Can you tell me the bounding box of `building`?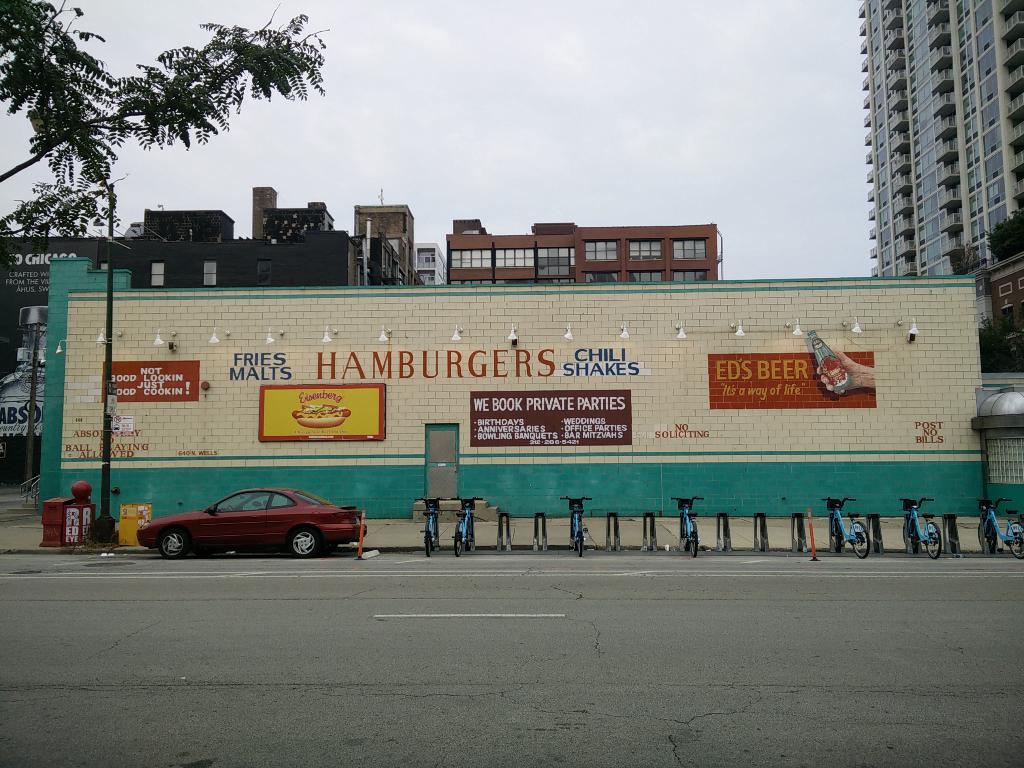
[447, 225, 717, 284].
